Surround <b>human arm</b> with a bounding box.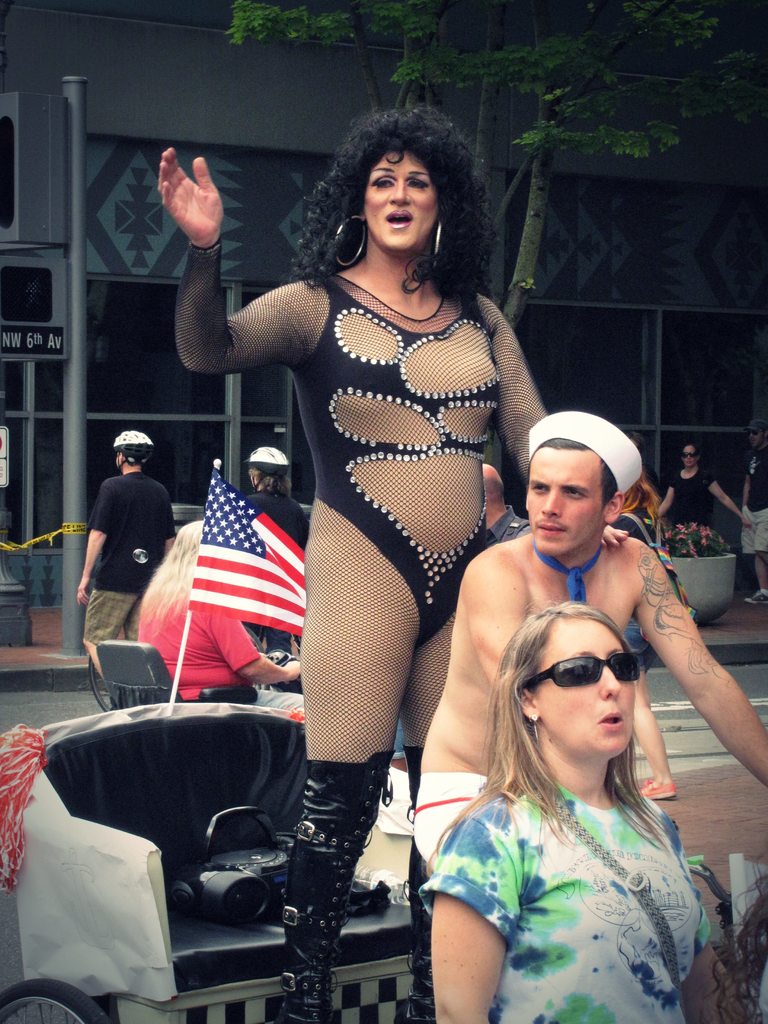
(left=67, top=470, right=117, bottom=601).
